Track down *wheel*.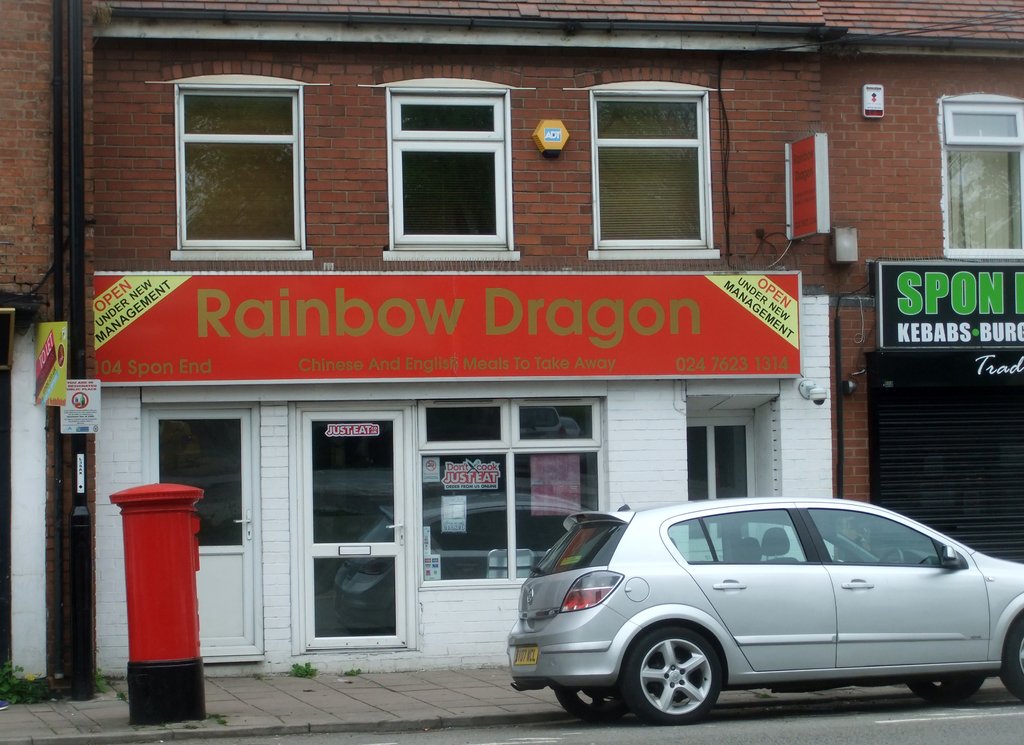
Tracked to 563 687 621 721.
